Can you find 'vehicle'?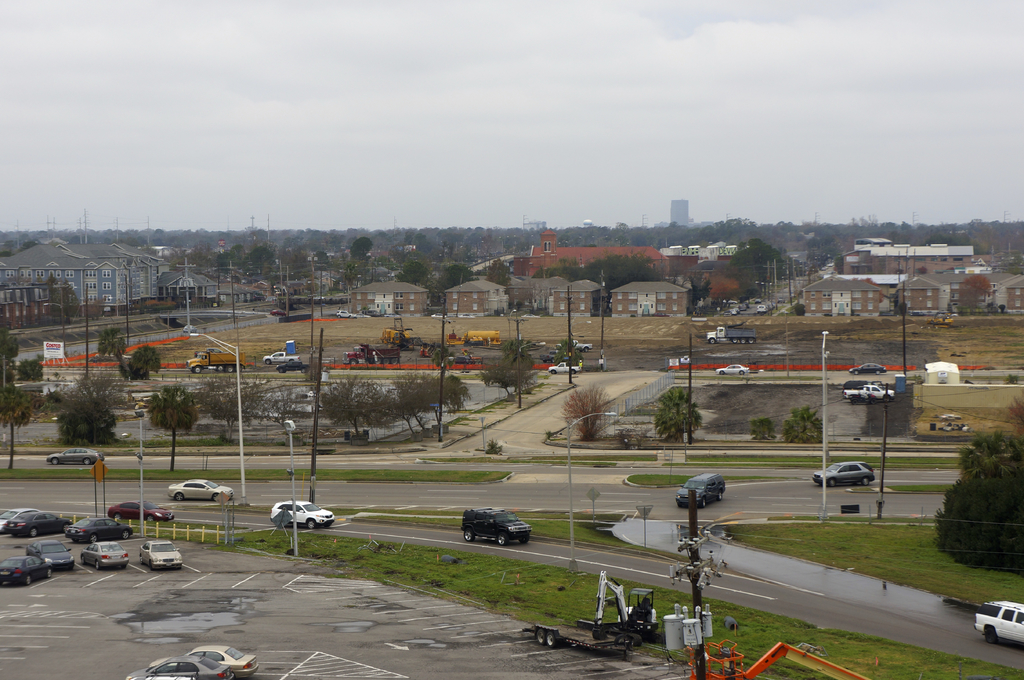
Yes, bounding box: Rect(840, 381, 899, 401).
